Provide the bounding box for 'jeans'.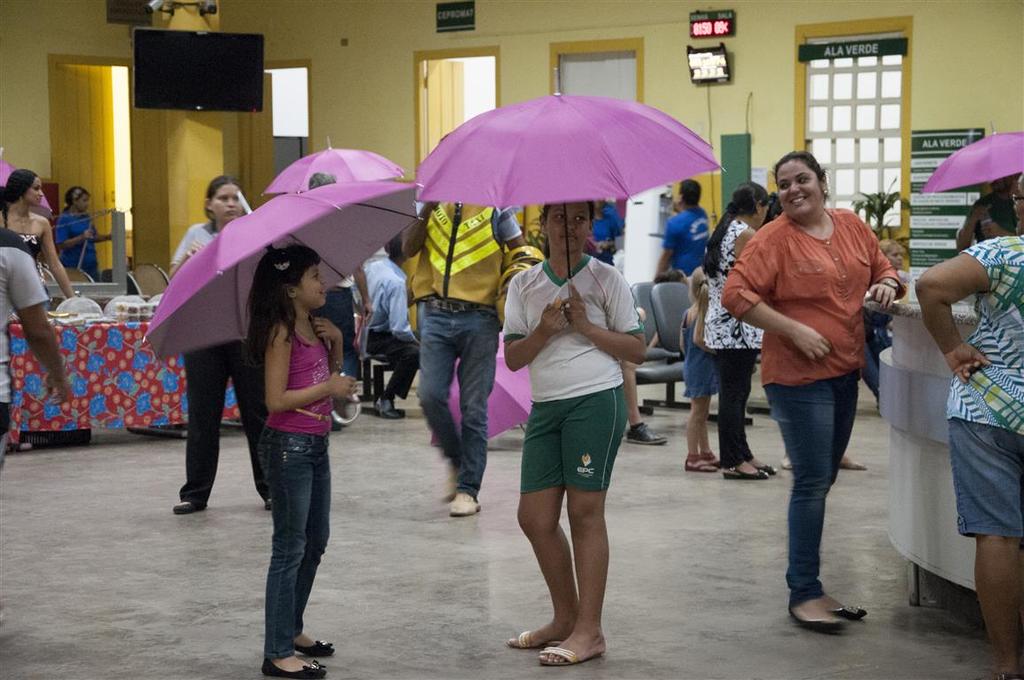
<region>184, 352, 268, 504</region>.
